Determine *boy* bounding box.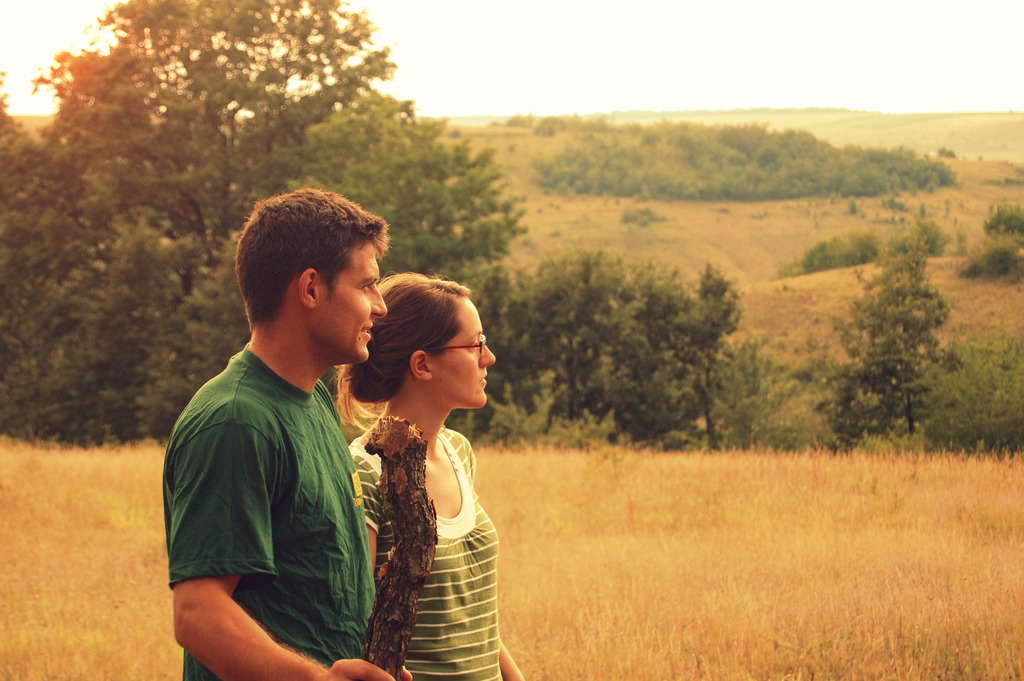
Determined: <region>158, 185, 414, 680</region>.
